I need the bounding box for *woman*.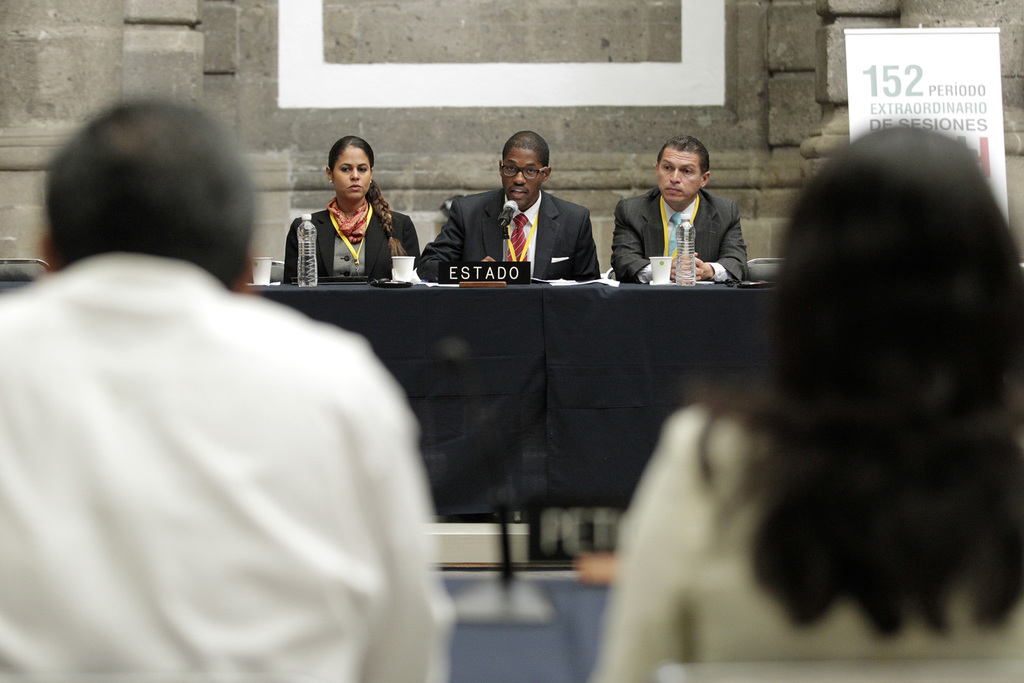
Here it is: region(288, 138, 426, 292).
